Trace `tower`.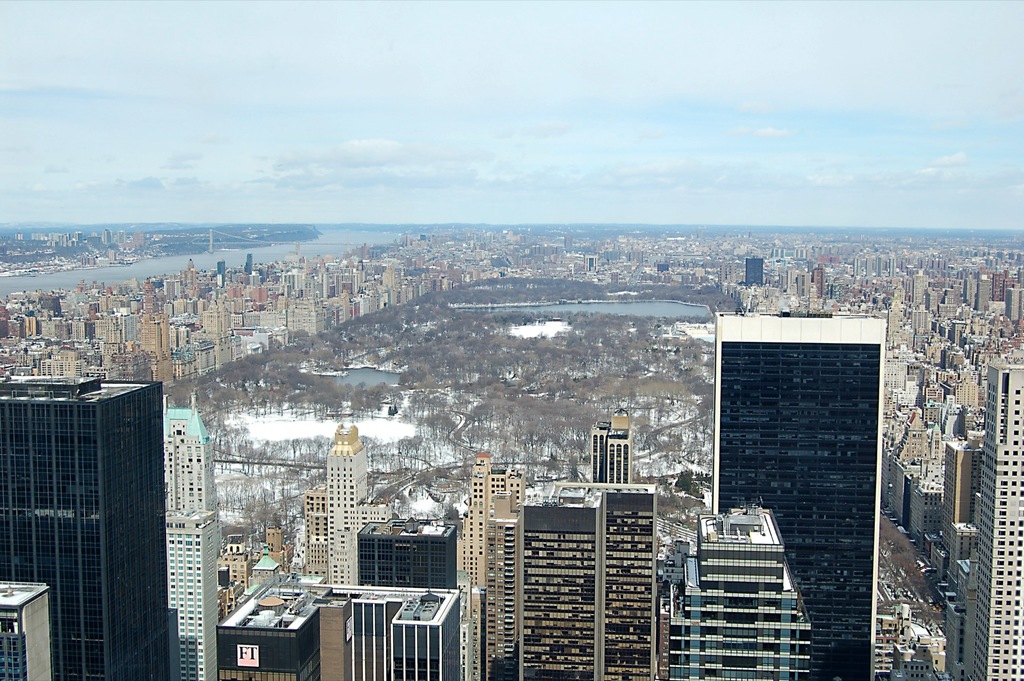
Traced to <region>457, 445, 488, 657</region>.
